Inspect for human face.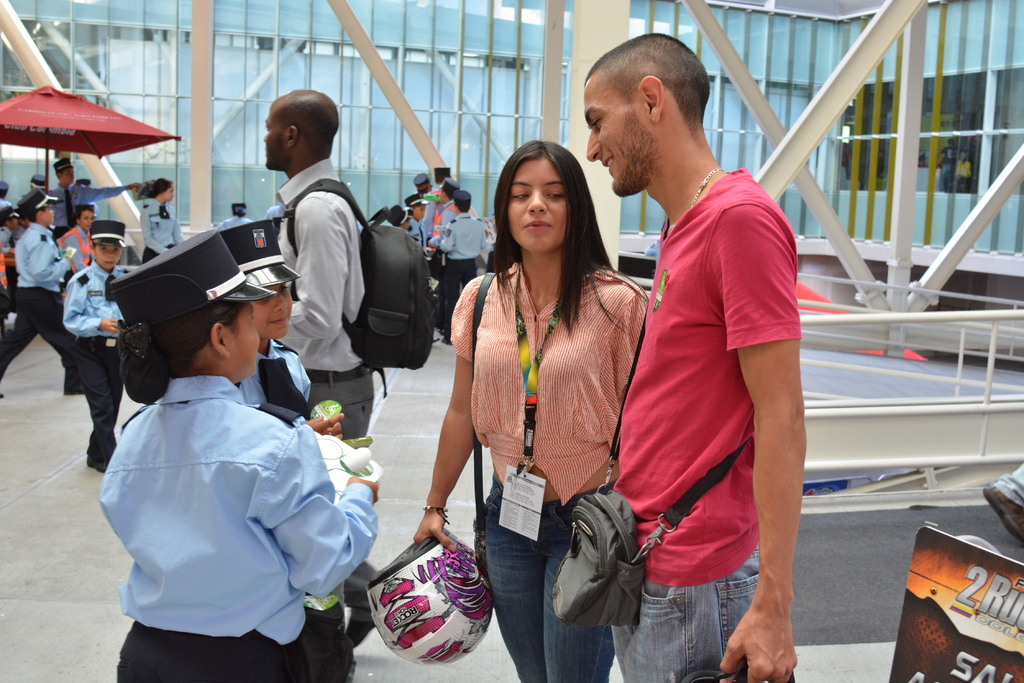
Inspection: select_region(61, 170, 74, 191).
